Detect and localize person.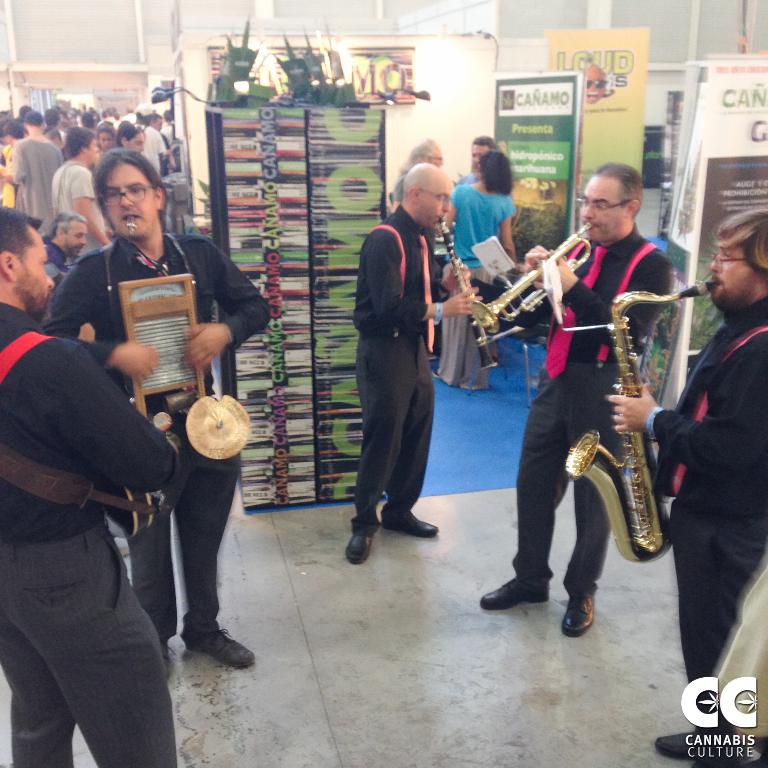
Localized at box=[604, 212, 767, 763].
